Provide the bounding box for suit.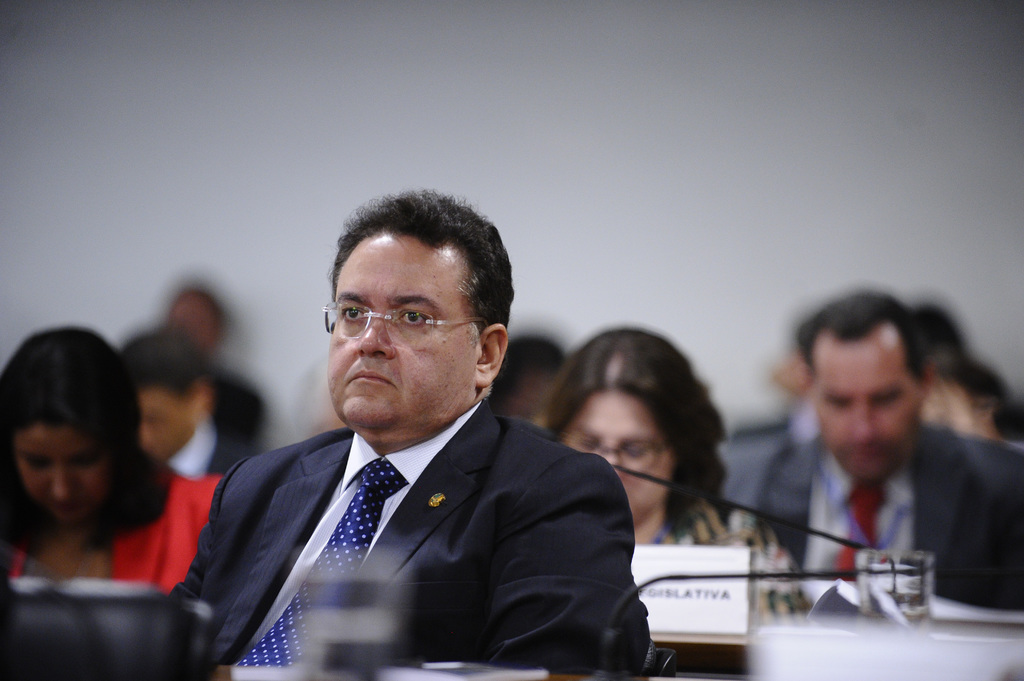
box(152, 327, 635, 668).
